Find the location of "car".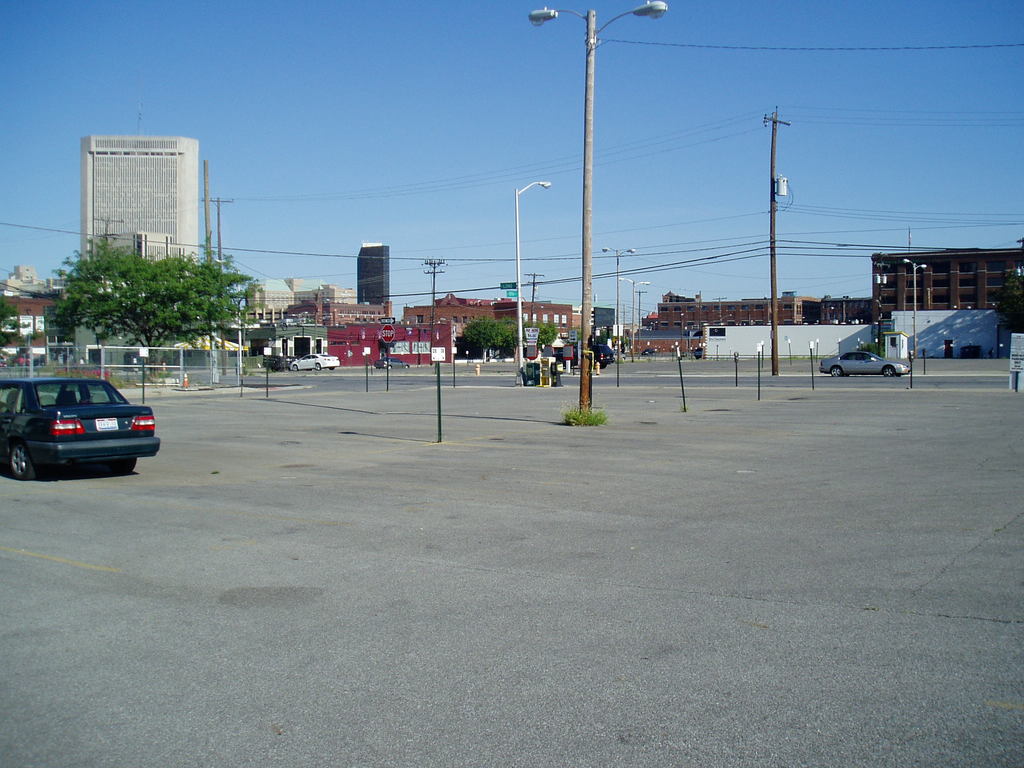
Location: 288:354:341:371.
